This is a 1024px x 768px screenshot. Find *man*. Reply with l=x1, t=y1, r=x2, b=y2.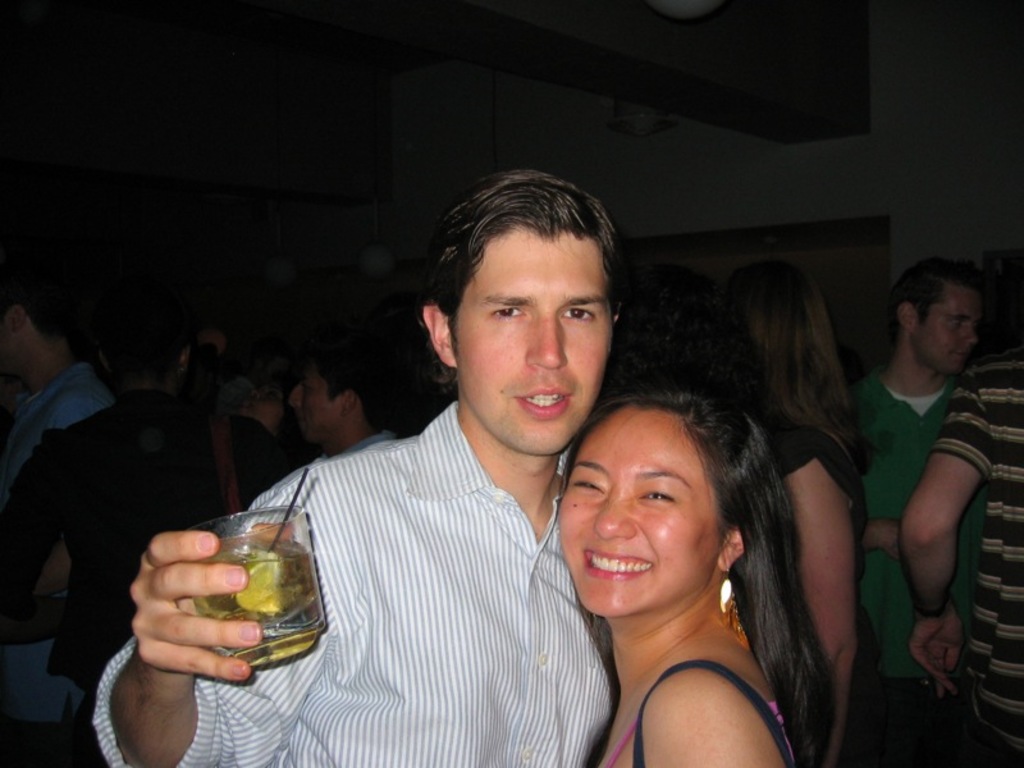
l=0, t=273, r=128, b=767.
